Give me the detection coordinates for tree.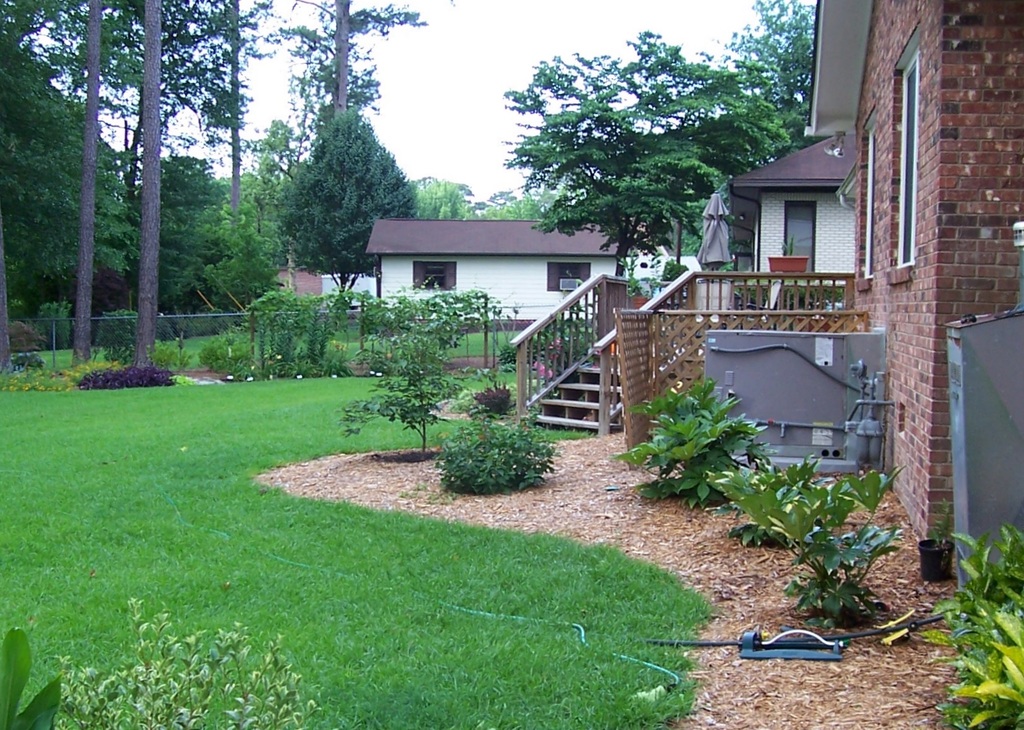
<region>400, 406, 545, 496</region>.
